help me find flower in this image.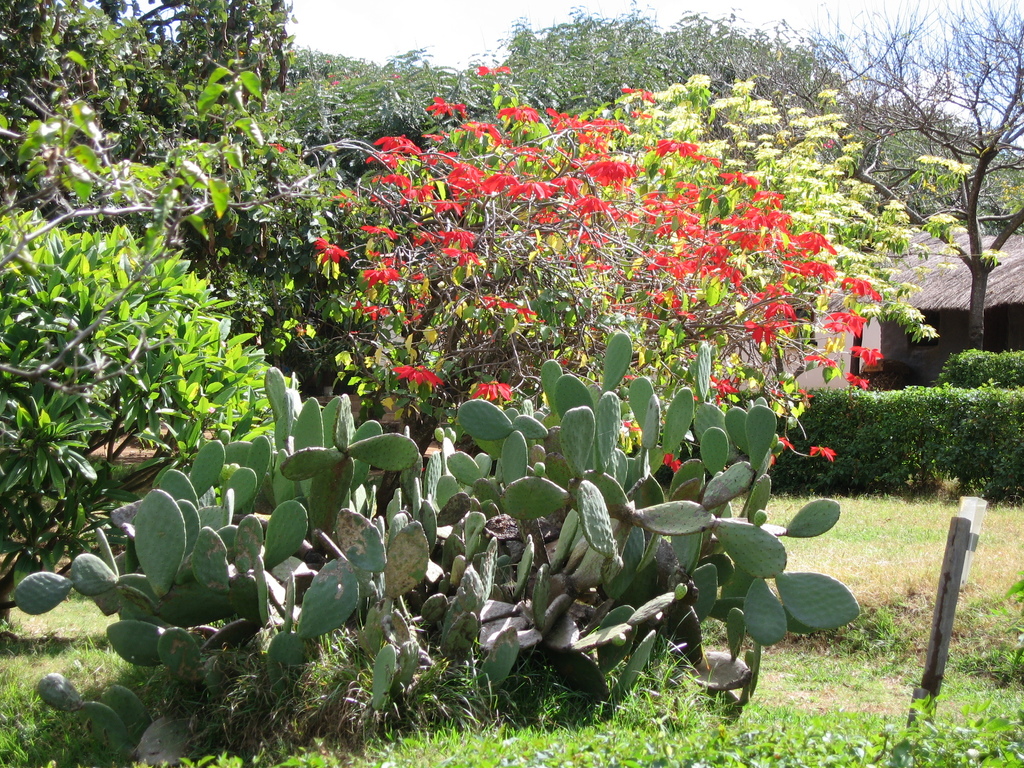
Found it: [433, 195, 467, 213].
